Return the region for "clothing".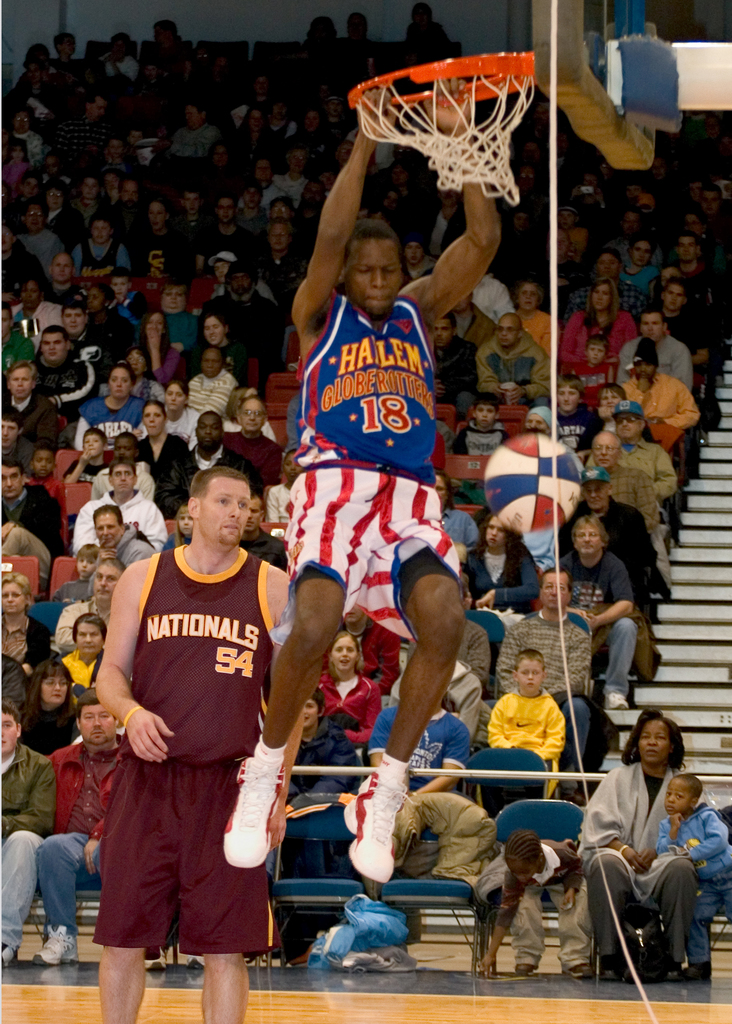
crop(47, 209, 90, 245).
